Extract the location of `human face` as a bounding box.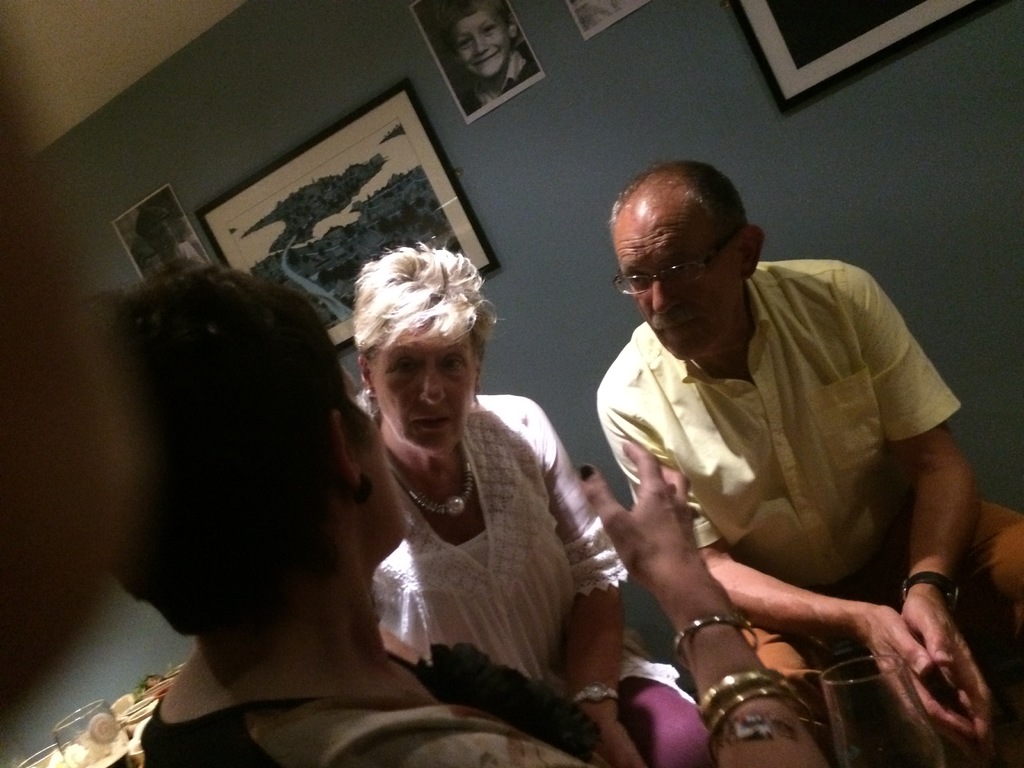
bbox=[614, 220, 739, 358].
